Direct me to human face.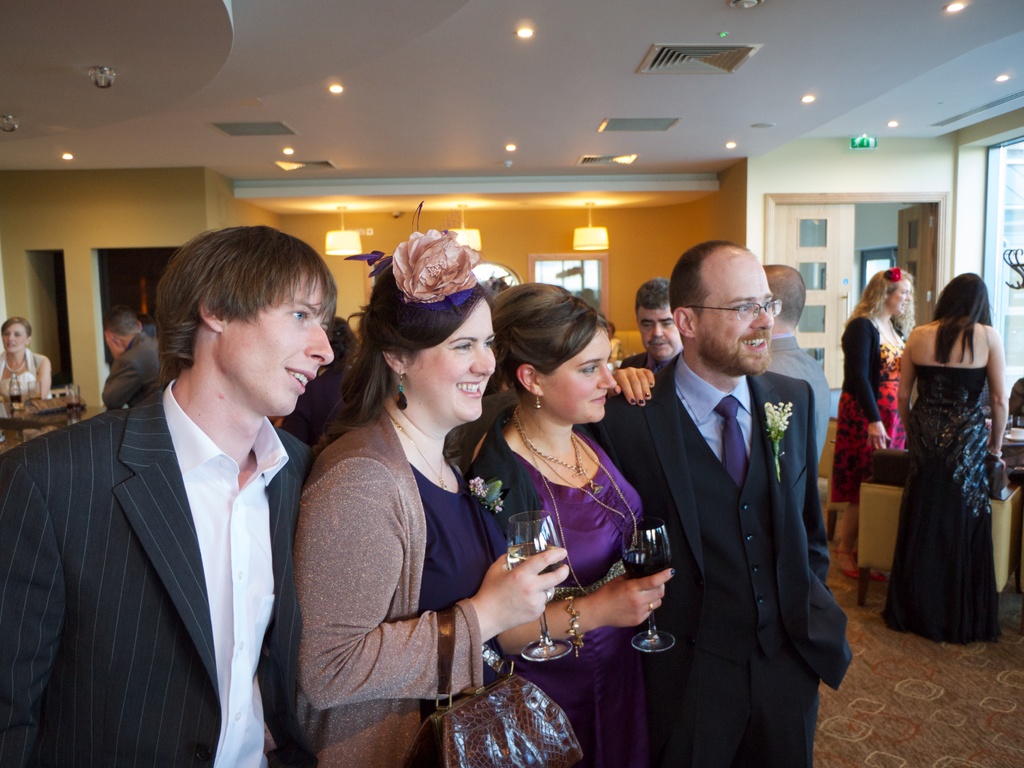
Direction: locate(547, 323, 614, 420).
